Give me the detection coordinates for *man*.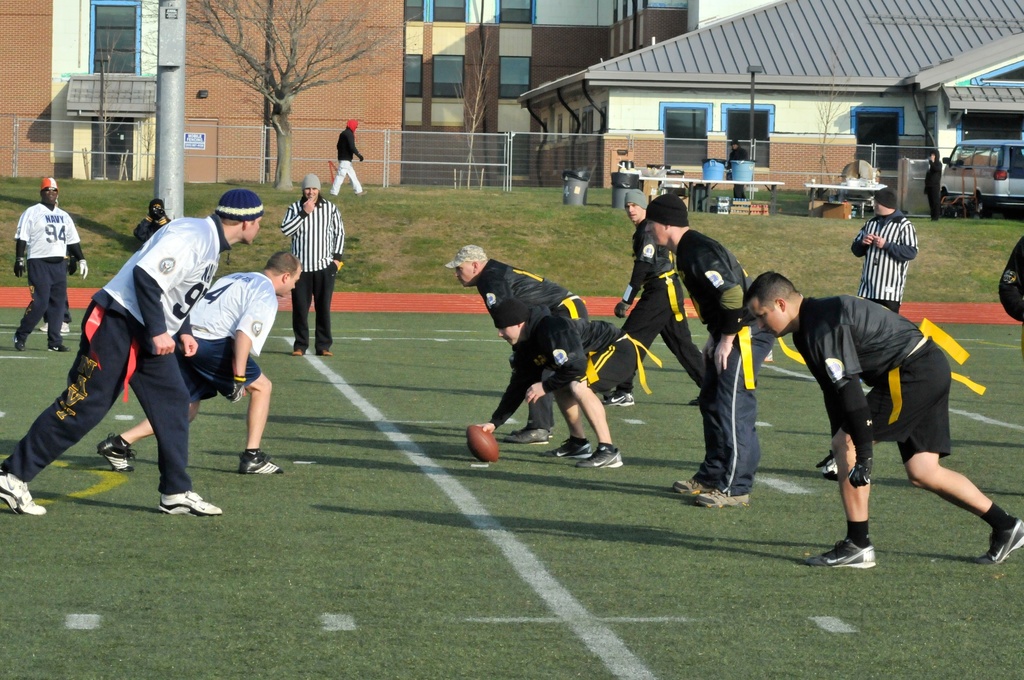
36,247,75,335.
